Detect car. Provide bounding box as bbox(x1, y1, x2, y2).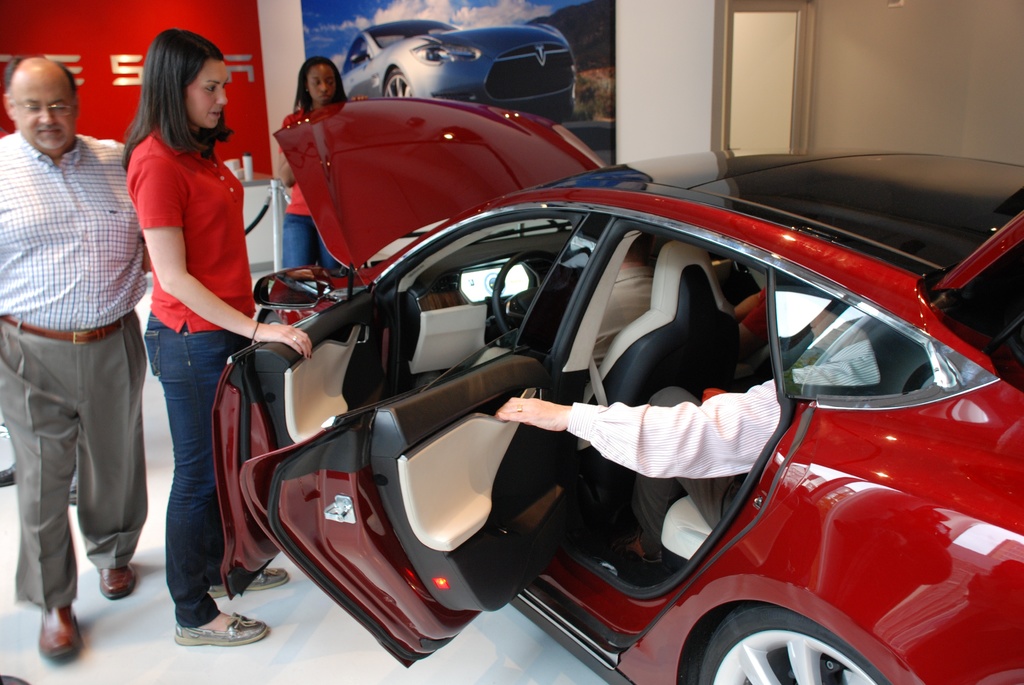
bbox(219, 100, 1021, 676).
